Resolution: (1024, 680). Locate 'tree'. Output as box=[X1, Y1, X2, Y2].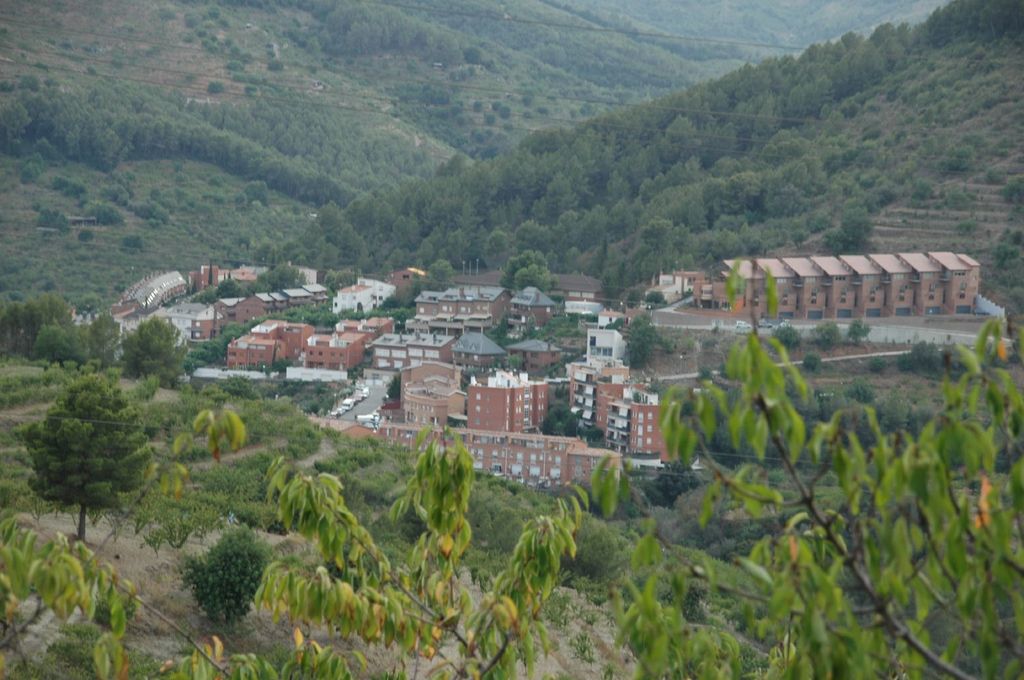
box=[178, 521, 266, 624].
